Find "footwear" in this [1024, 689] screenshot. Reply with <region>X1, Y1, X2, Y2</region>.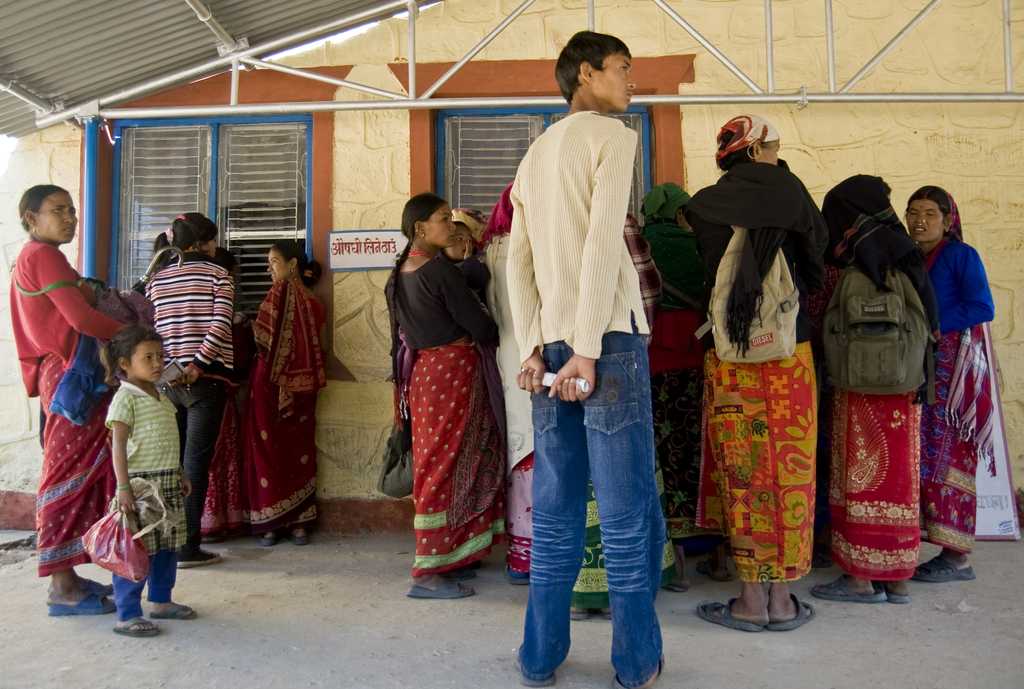
<region>290, 528, 304, 546</region>.
